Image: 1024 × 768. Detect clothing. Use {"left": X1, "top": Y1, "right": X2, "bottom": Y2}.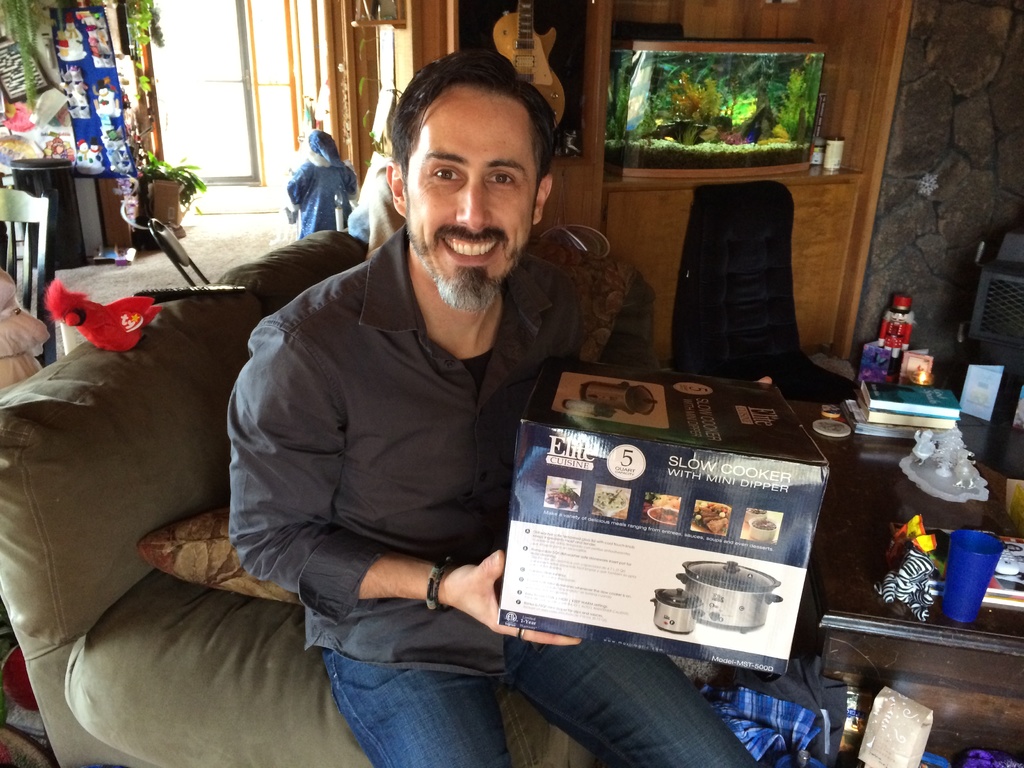
{"left": 234, "top": 218, "right": 582, "bottom": 678}.
